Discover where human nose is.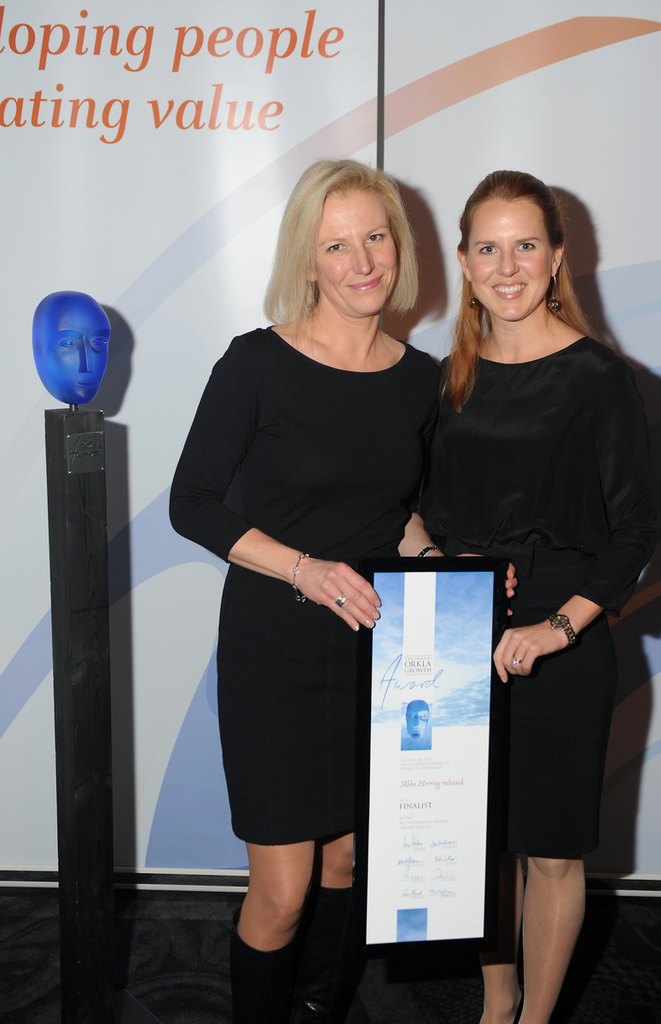
Discovered at locate(497, 245, 517, 276).
